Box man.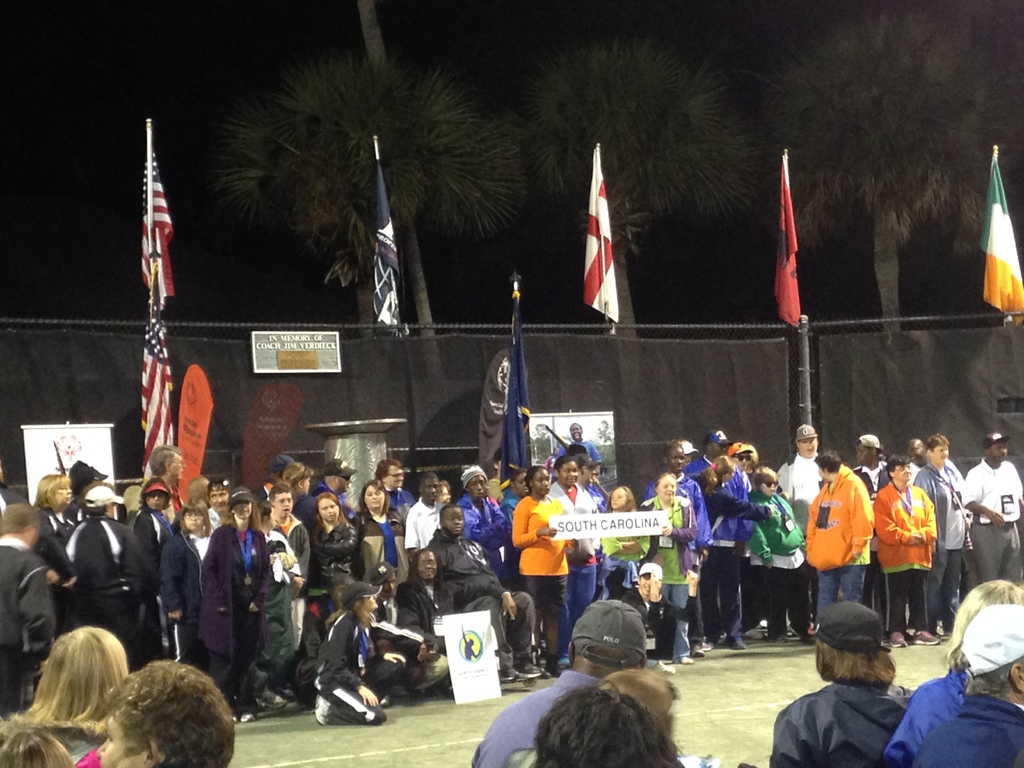
{"left": 260, "top": 481, "right": 310, "bottom": 701}.
